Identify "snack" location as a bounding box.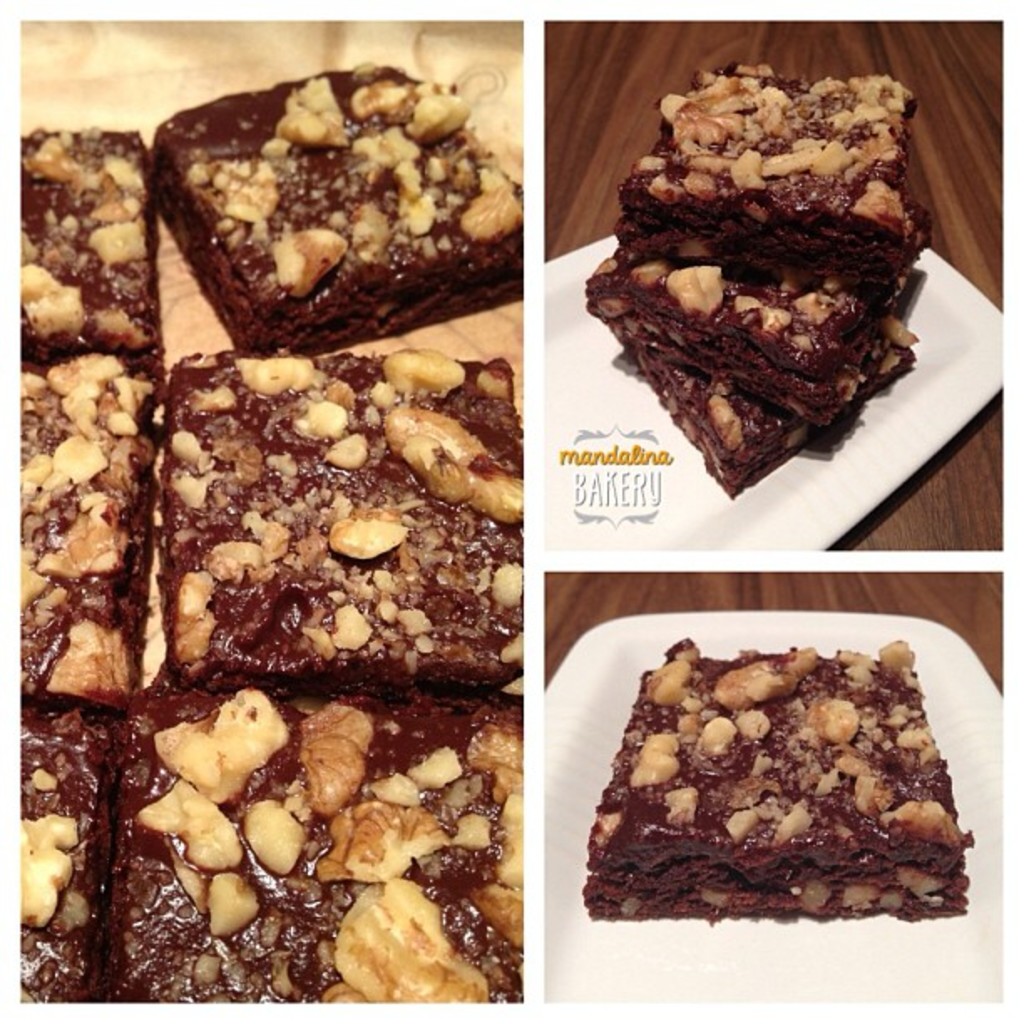
(x1=18, y1=136, x2=156, y2=368).
